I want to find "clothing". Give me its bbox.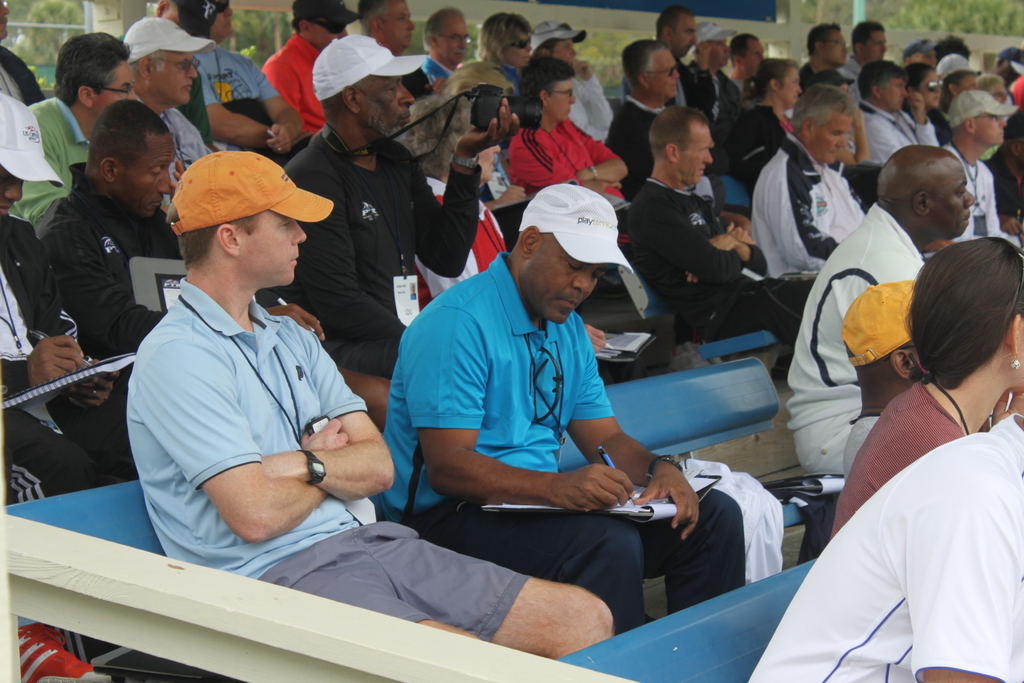
<bbox>118, 277, 529, 641</bbox>.
